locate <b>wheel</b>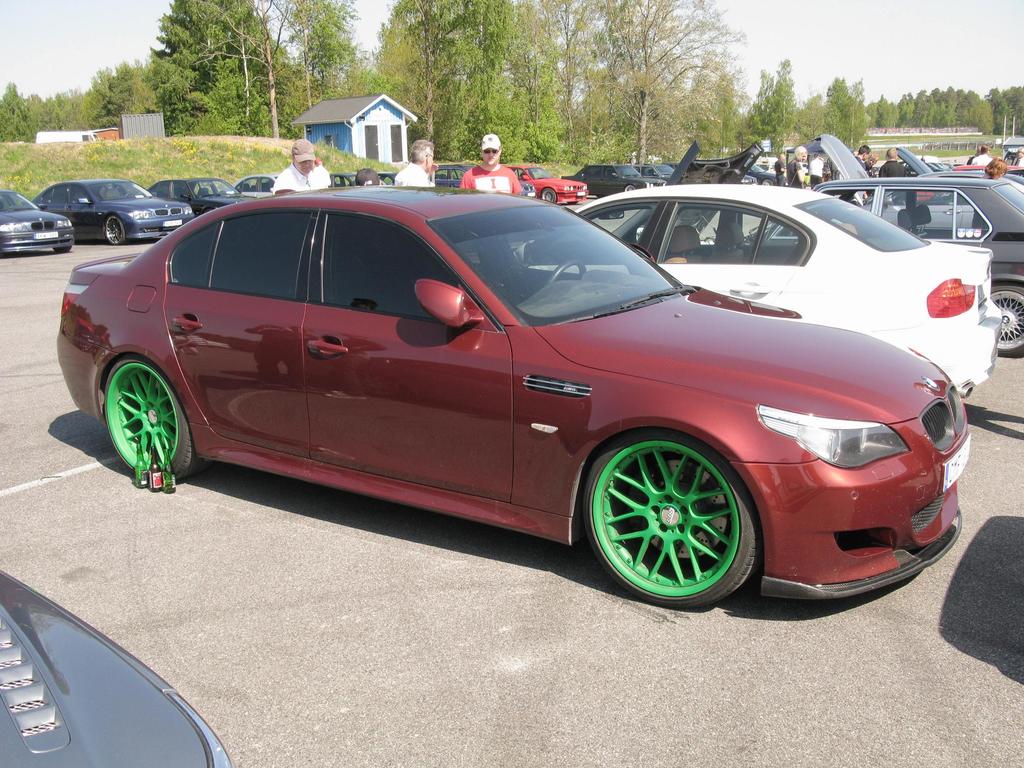
box(99, 209, 127, 245)
